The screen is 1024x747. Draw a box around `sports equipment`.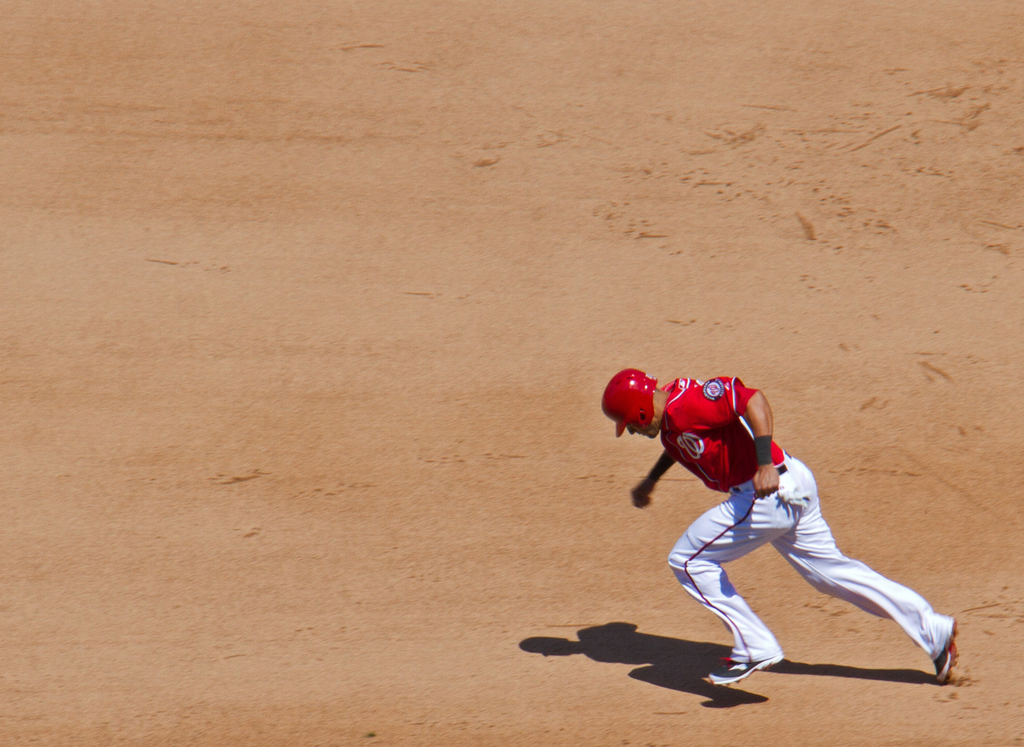
593,362,664,448.
